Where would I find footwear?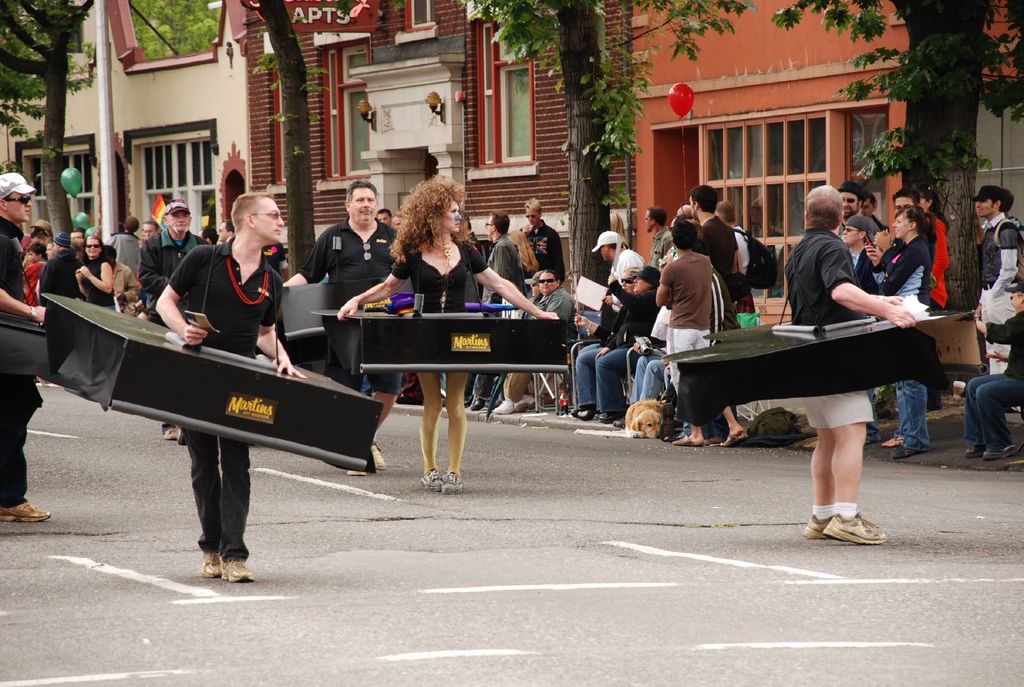
At 601/411/619/424.
